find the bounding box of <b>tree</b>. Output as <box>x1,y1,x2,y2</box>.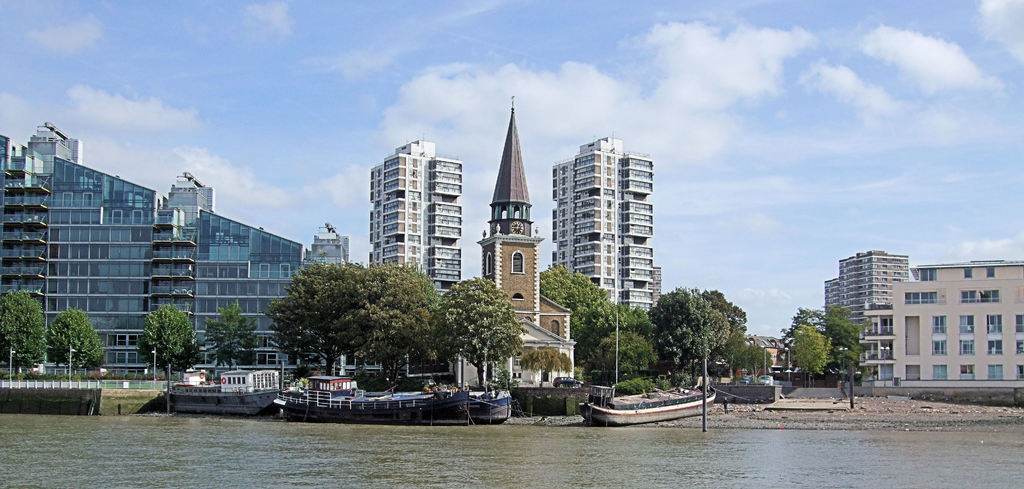
<box>139,301,199,392</box>.
